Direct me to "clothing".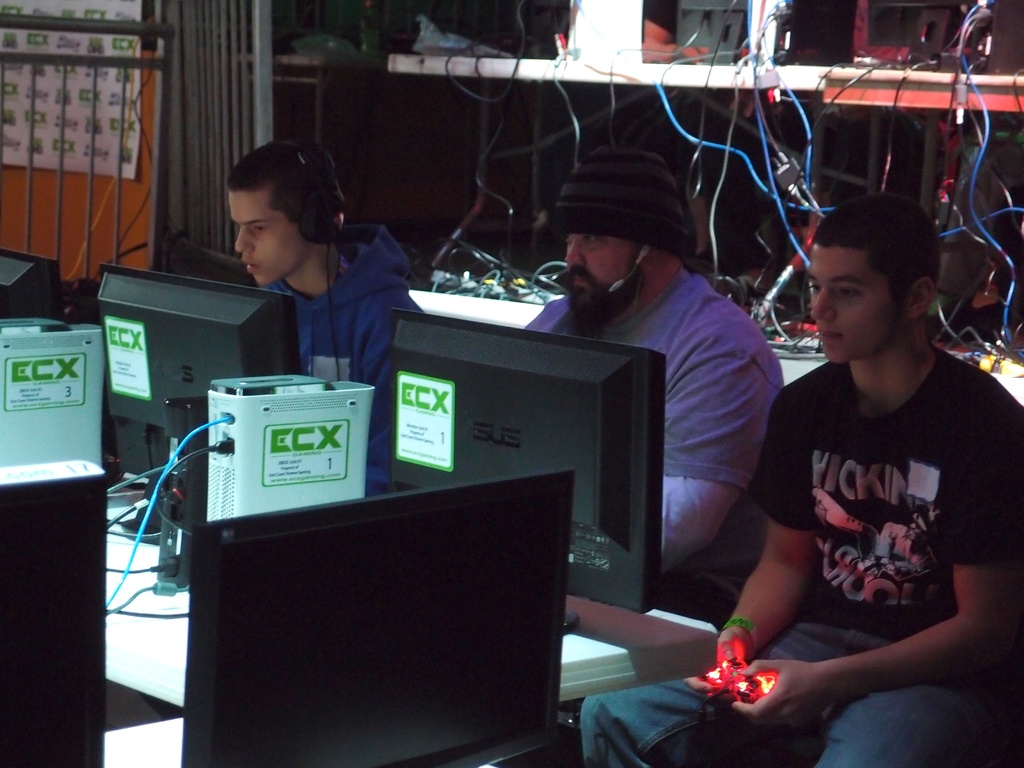
Direction: 241 223 424 483.
